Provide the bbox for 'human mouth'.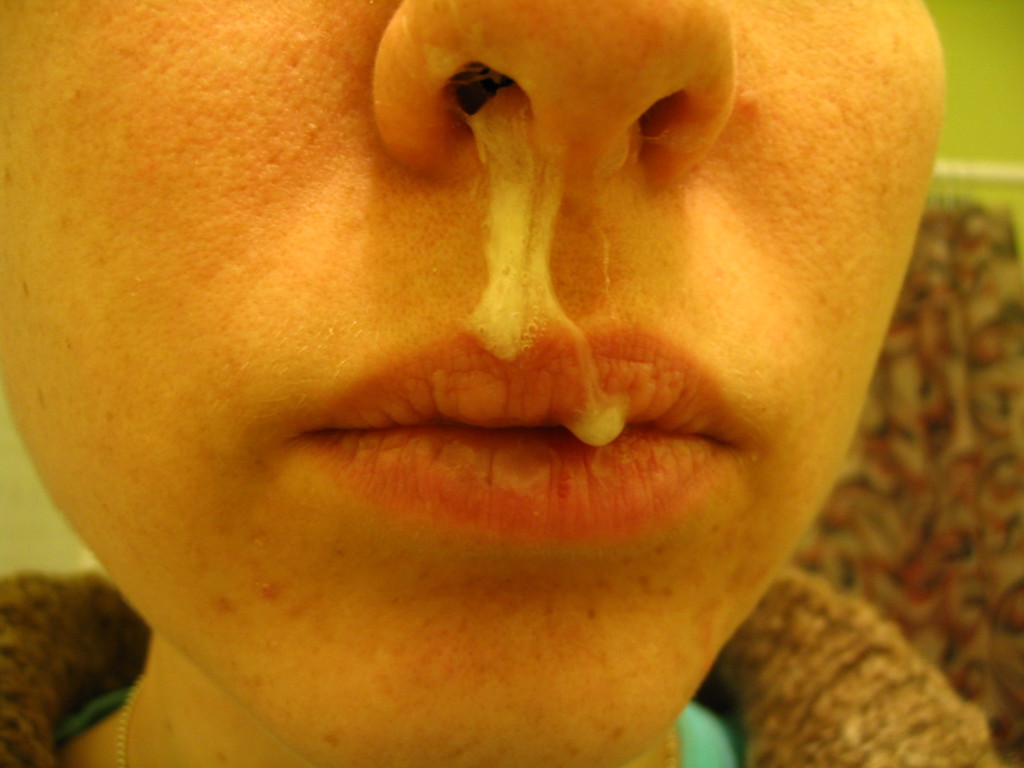
[262, 282, 779, 532].
